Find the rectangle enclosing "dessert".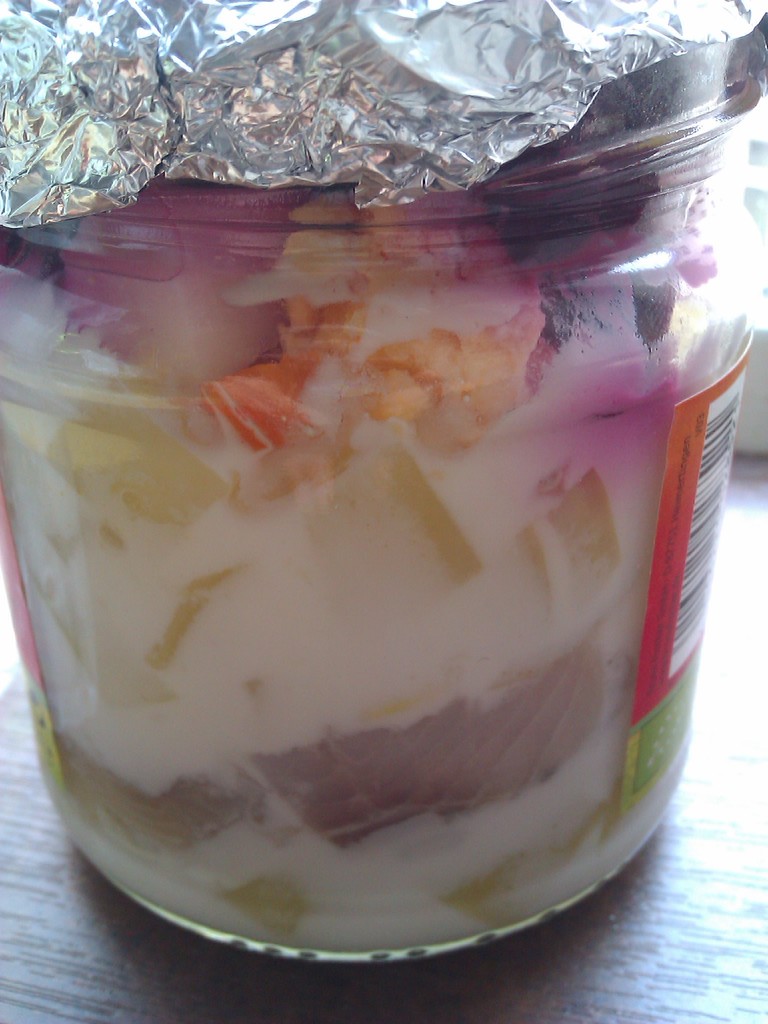
locate(0, 188, 752, 956).
